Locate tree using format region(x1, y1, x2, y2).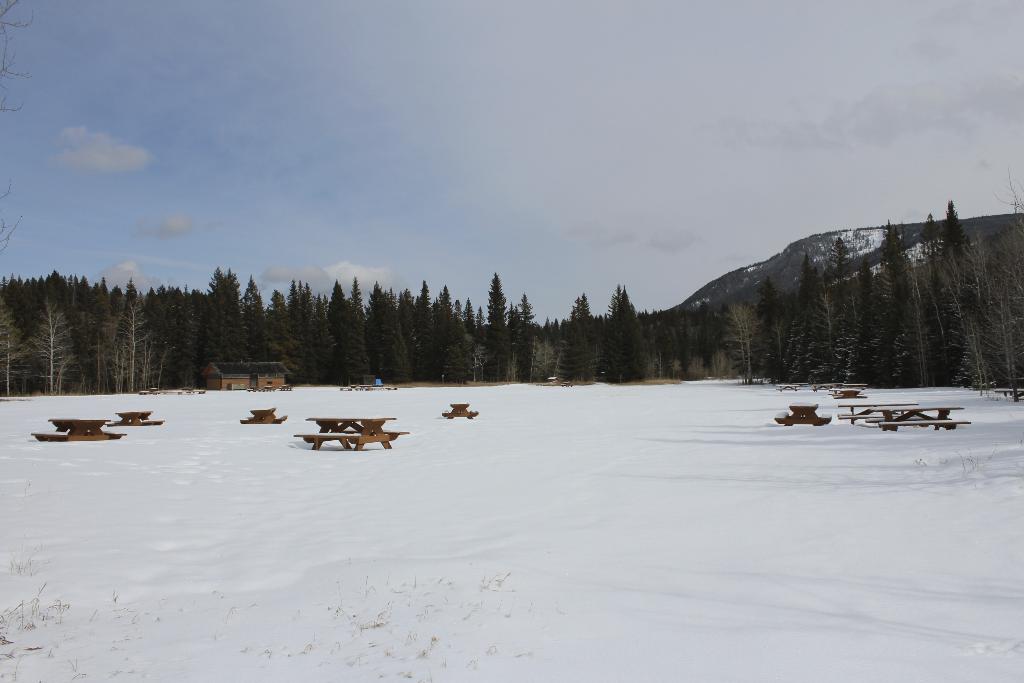
region(242, 284, 268, 369).
